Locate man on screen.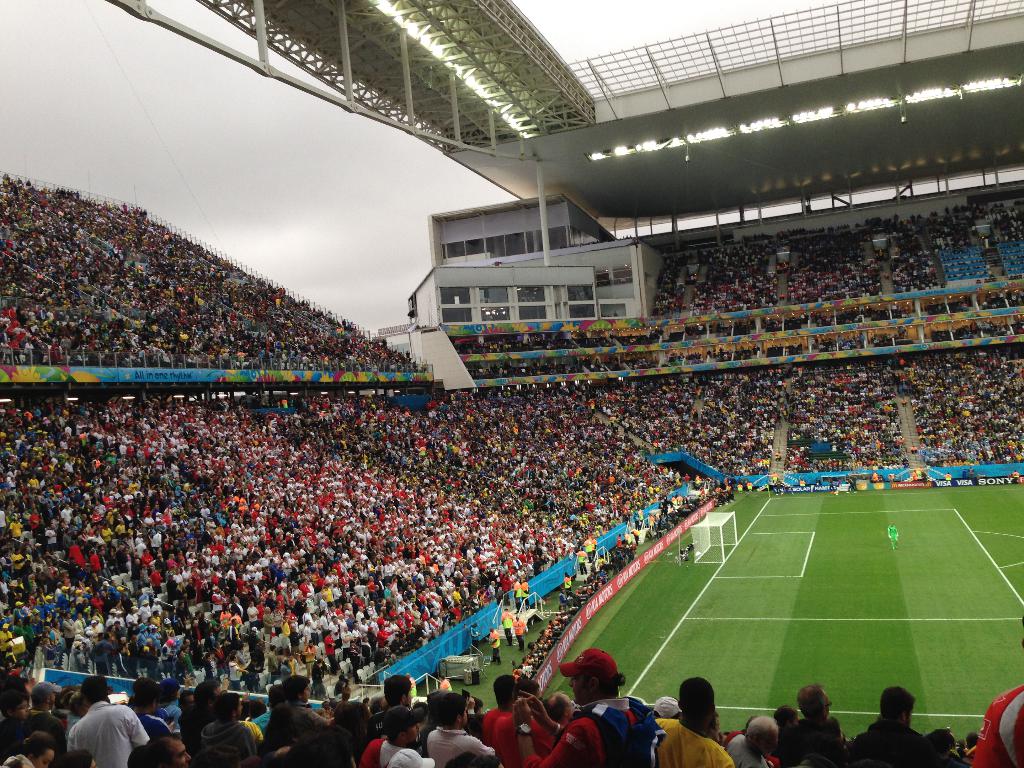
On screen at l=745, t=481, r=754, b=492.
